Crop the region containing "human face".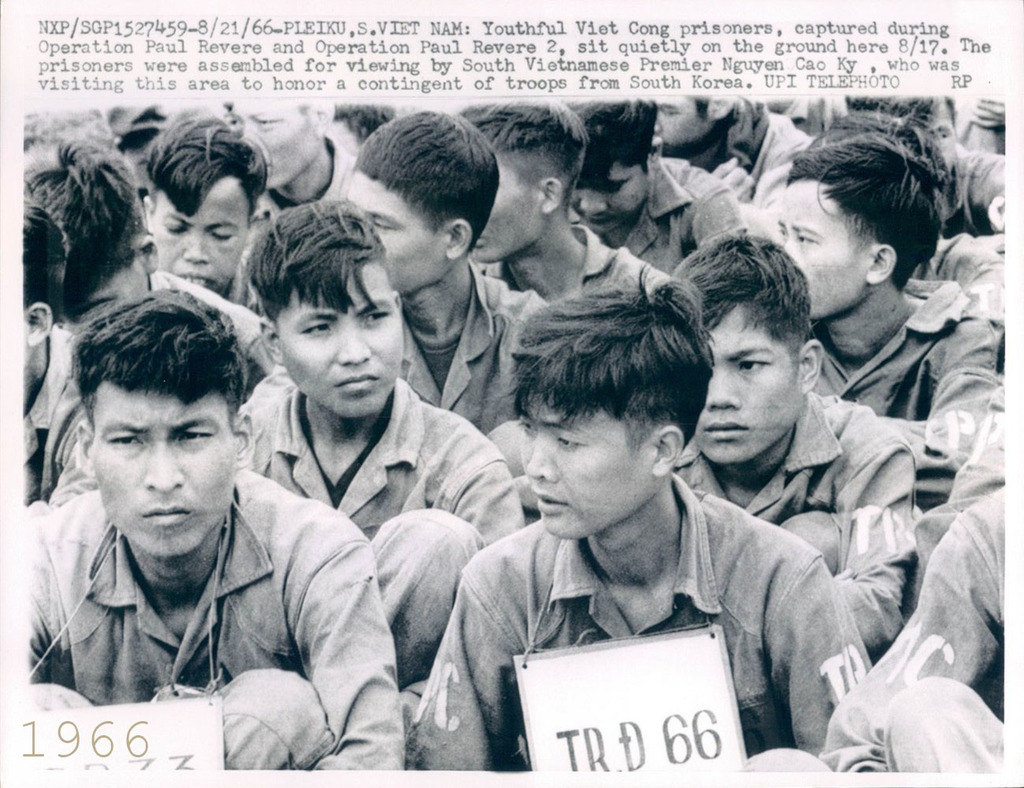
Crop region: l=522, t=401, r=653, b=537.
